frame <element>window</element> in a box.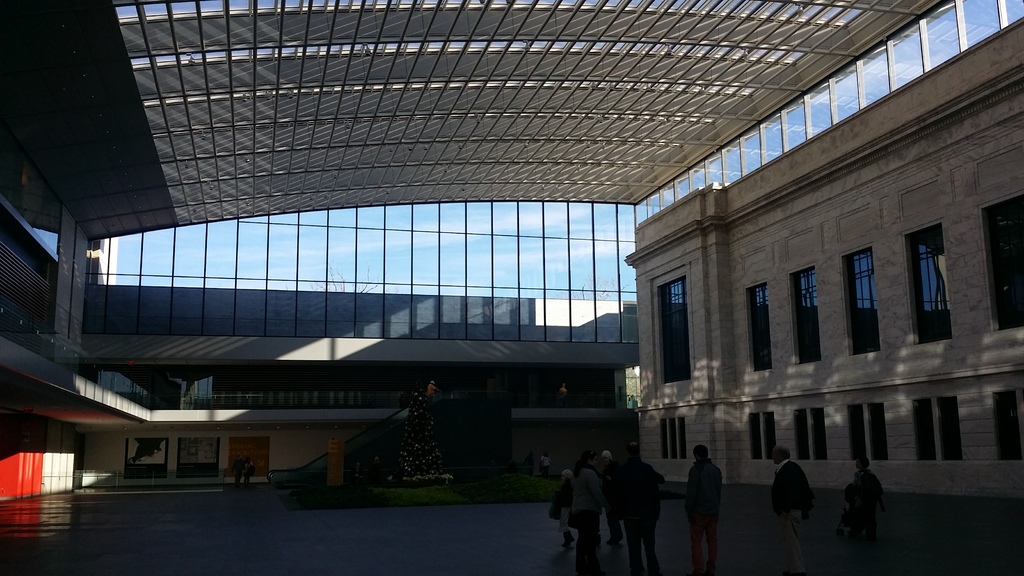
bbox(852, 37, 893, 108).
